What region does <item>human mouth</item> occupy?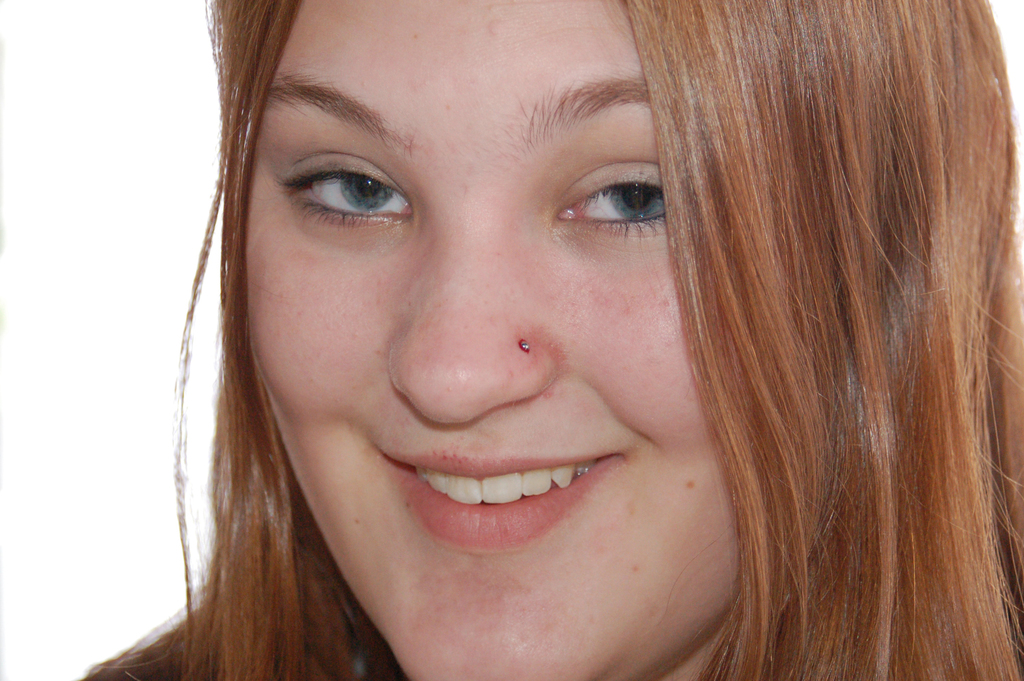
(354,437,623,560).
